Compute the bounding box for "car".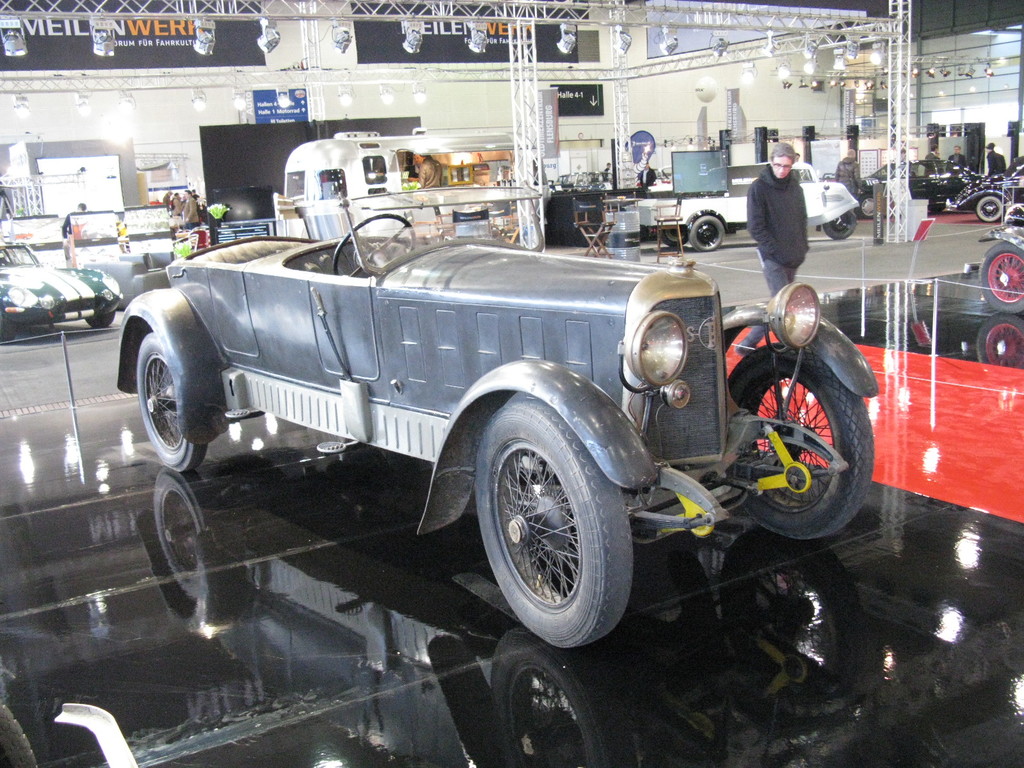
rect(856, 156, 995, 217).
